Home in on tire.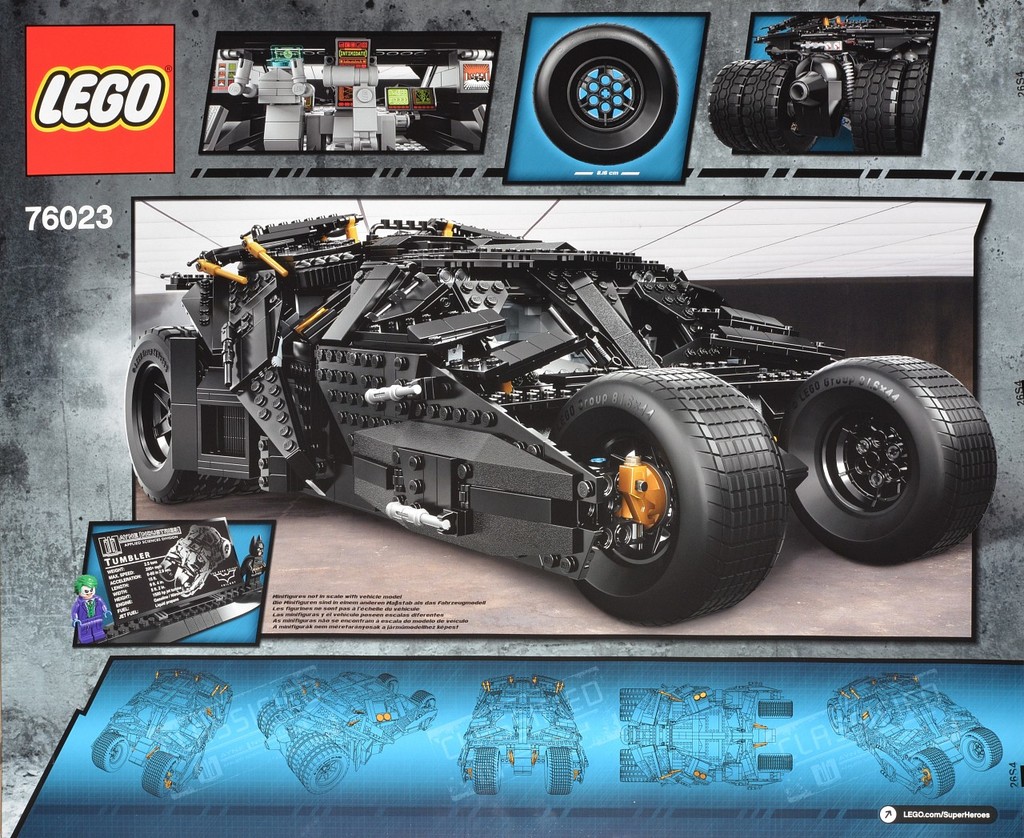
Homed in at bbox=(910, 748, 955, 799).
